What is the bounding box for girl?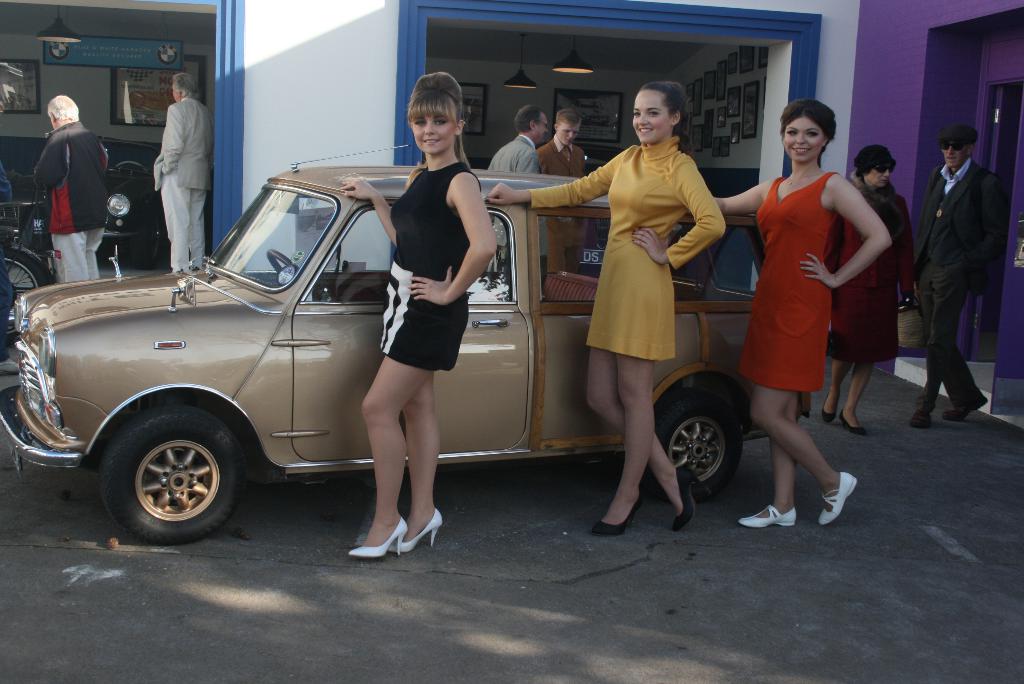
bbox(710, 98, 897, 527).
